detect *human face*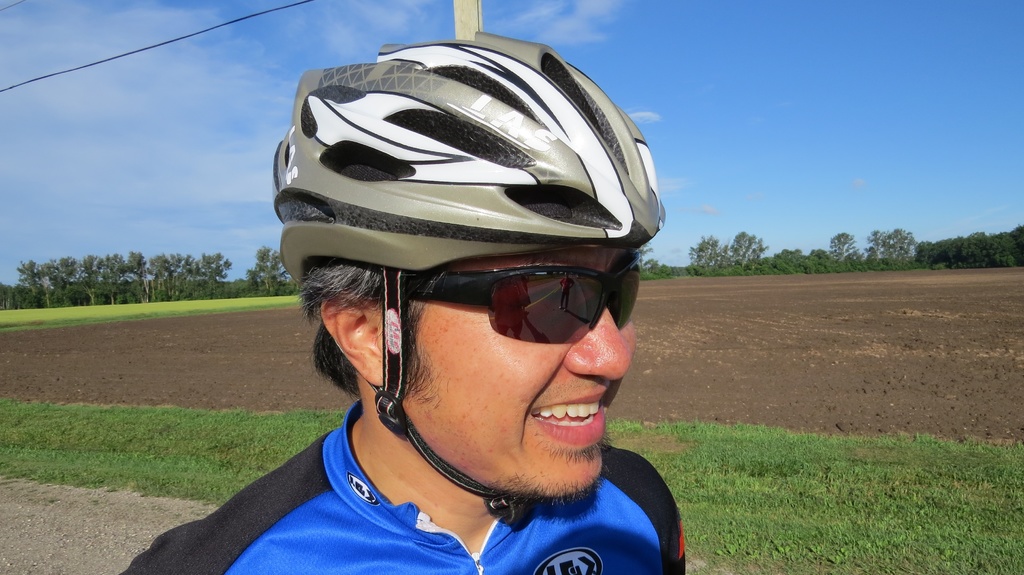
rect(401, 246, 639, 493)
